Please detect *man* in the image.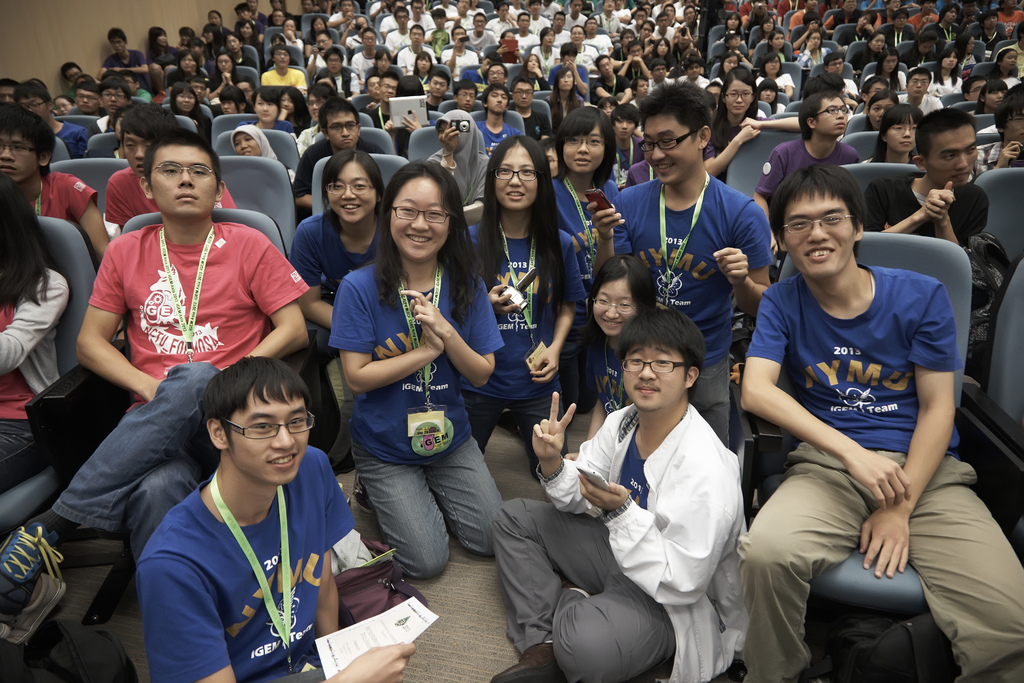
94,107,236,231.
